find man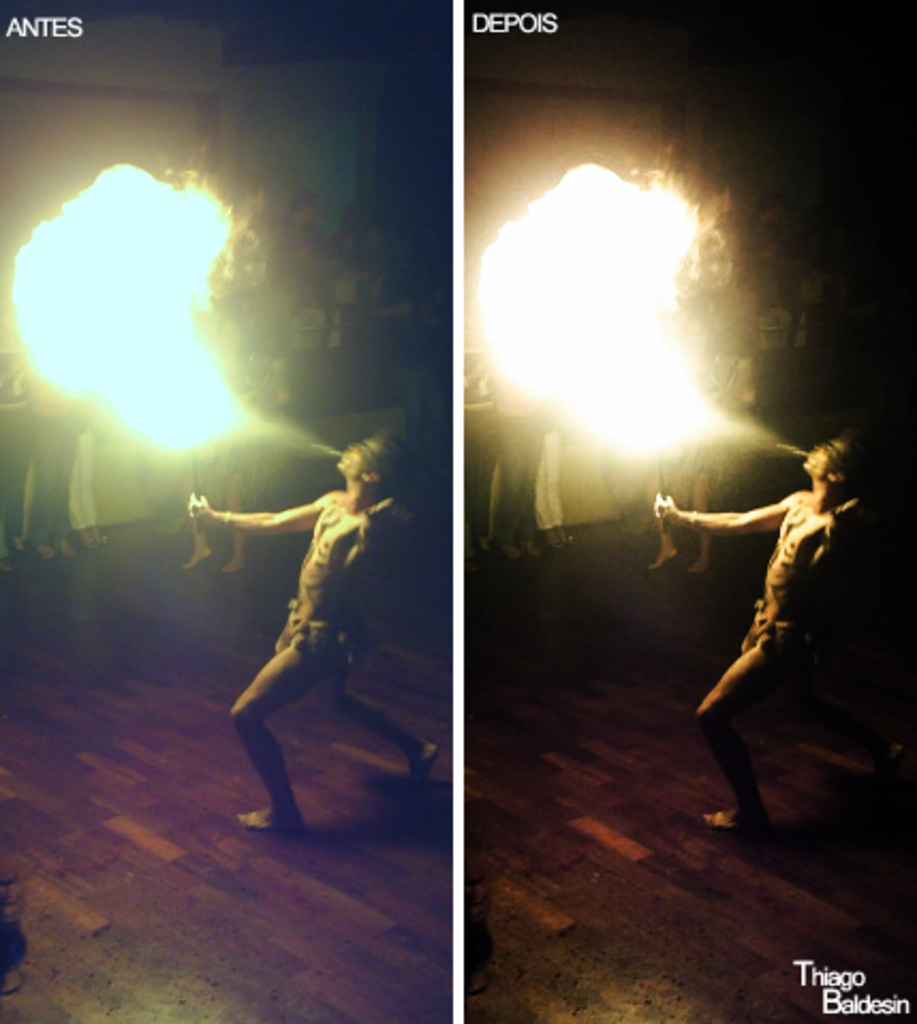
[x1=648, y1=428, x2=898, y2=870]
